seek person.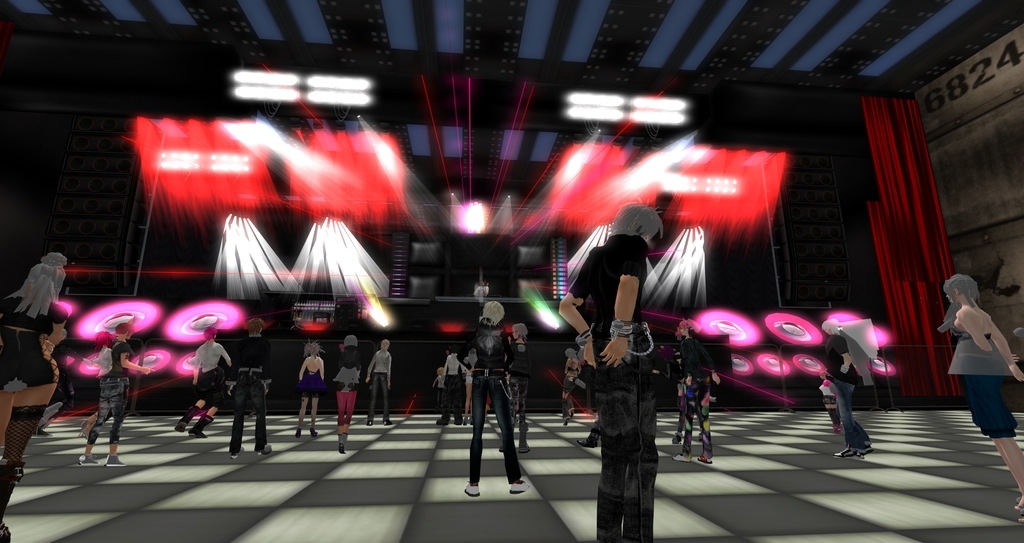
box=[326, 329, 369, 458].
